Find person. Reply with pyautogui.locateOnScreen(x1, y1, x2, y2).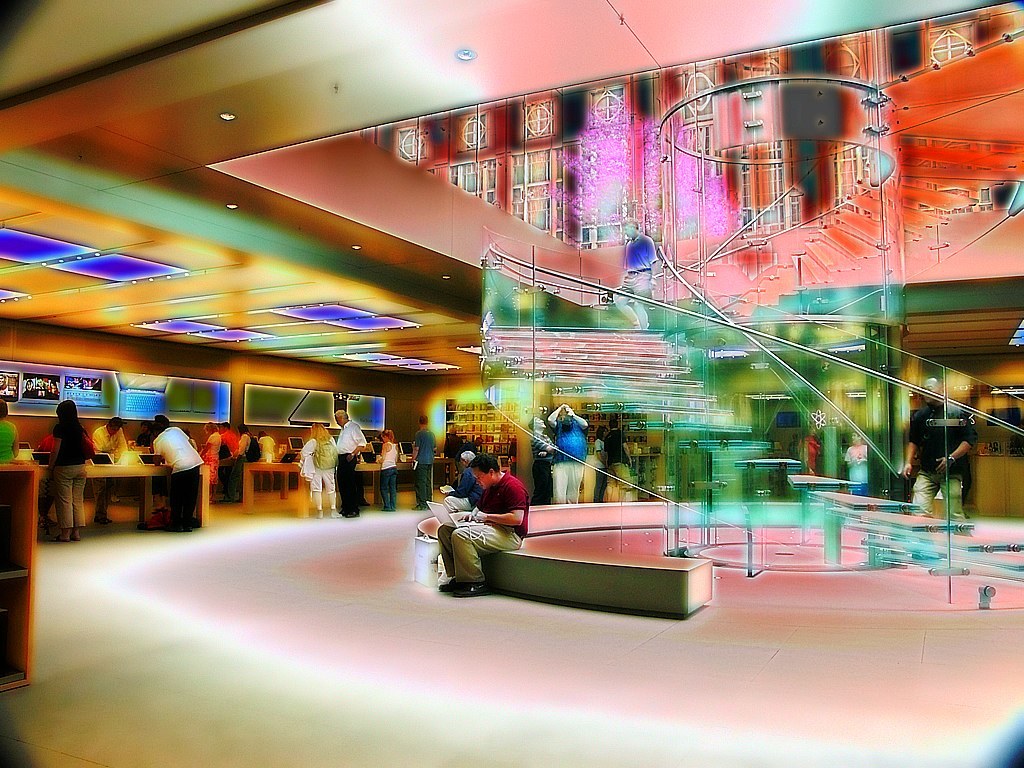
pyautogui.locateOnScreen(140, 408, 208, 532).
